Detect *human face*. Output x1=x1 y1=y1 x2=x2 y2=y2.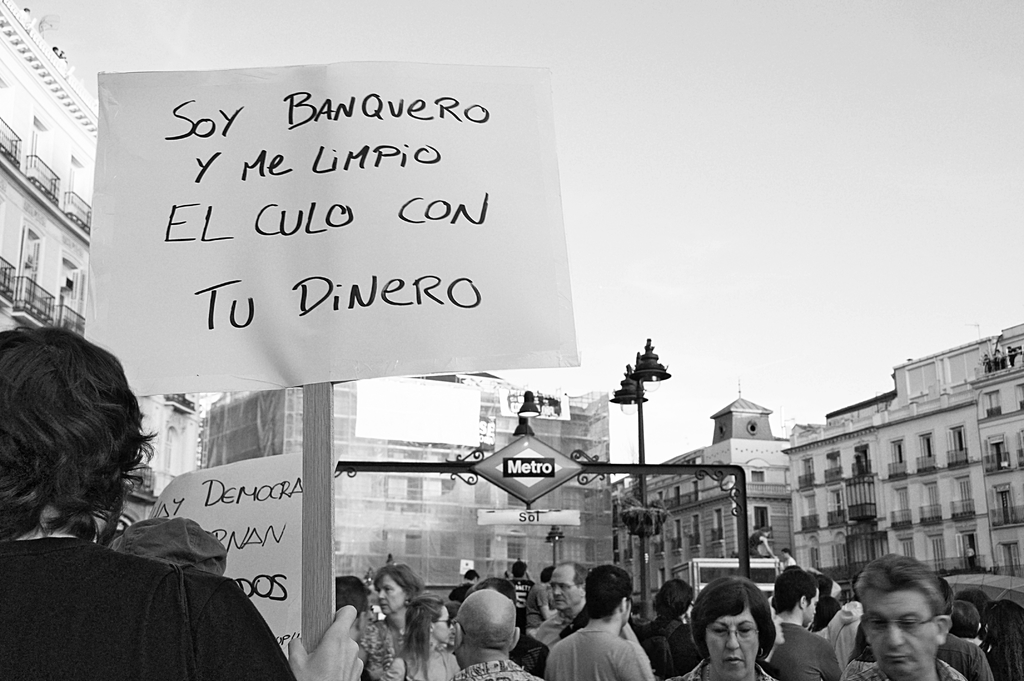
x1=764 y1=531 x2=771 y2=536.
